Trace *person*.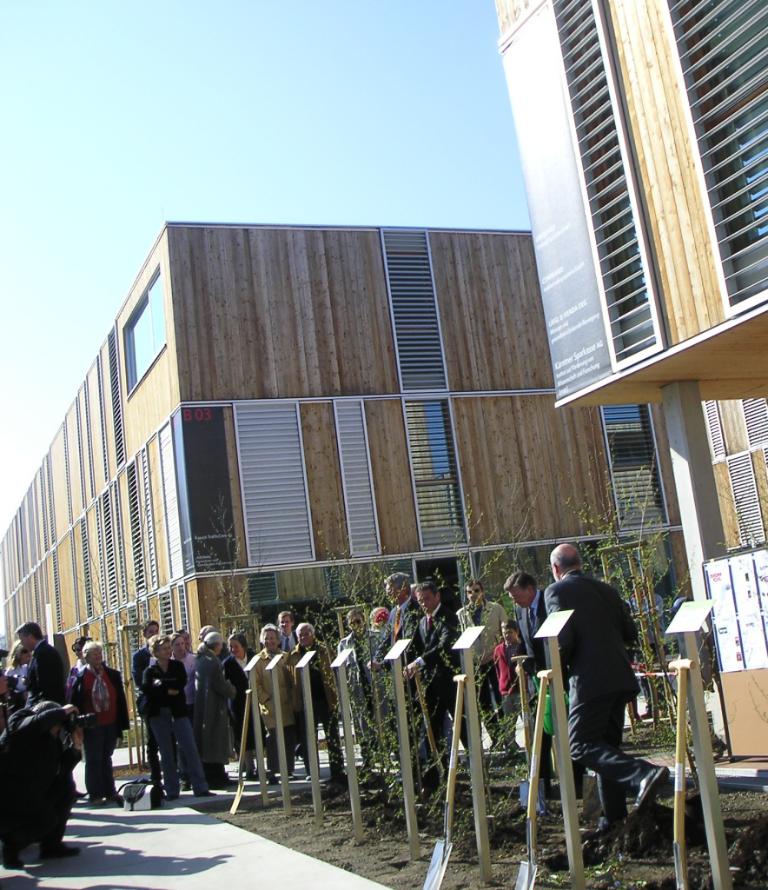
Traced to BBox(280, 609, 307, 654).
